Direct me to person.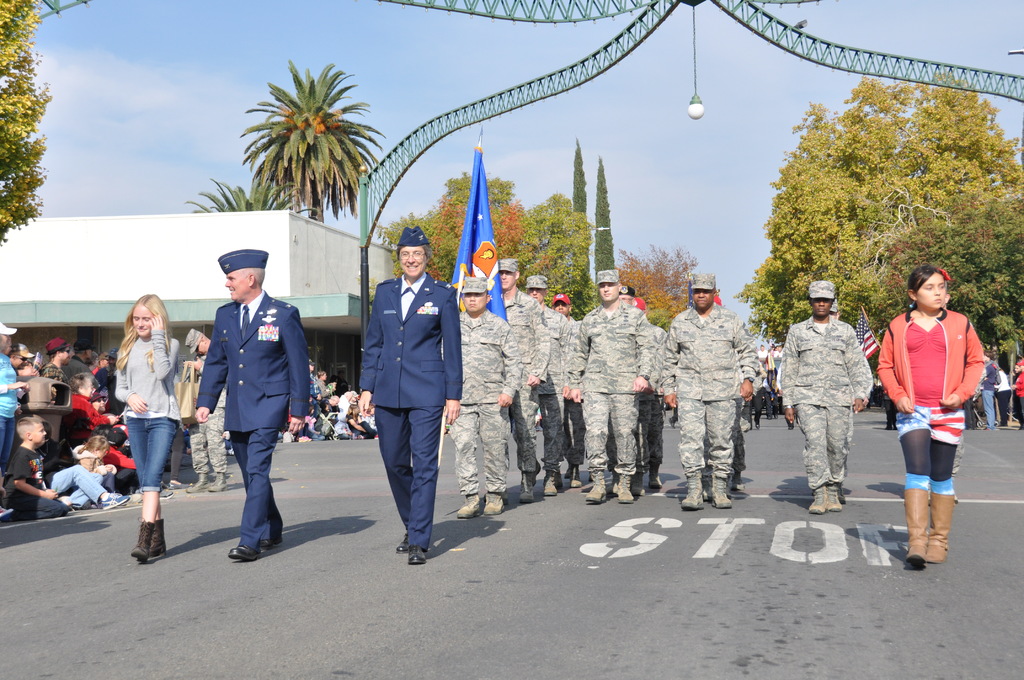
Direction: (x1=1, y1=411, x2=69, y2=525).
